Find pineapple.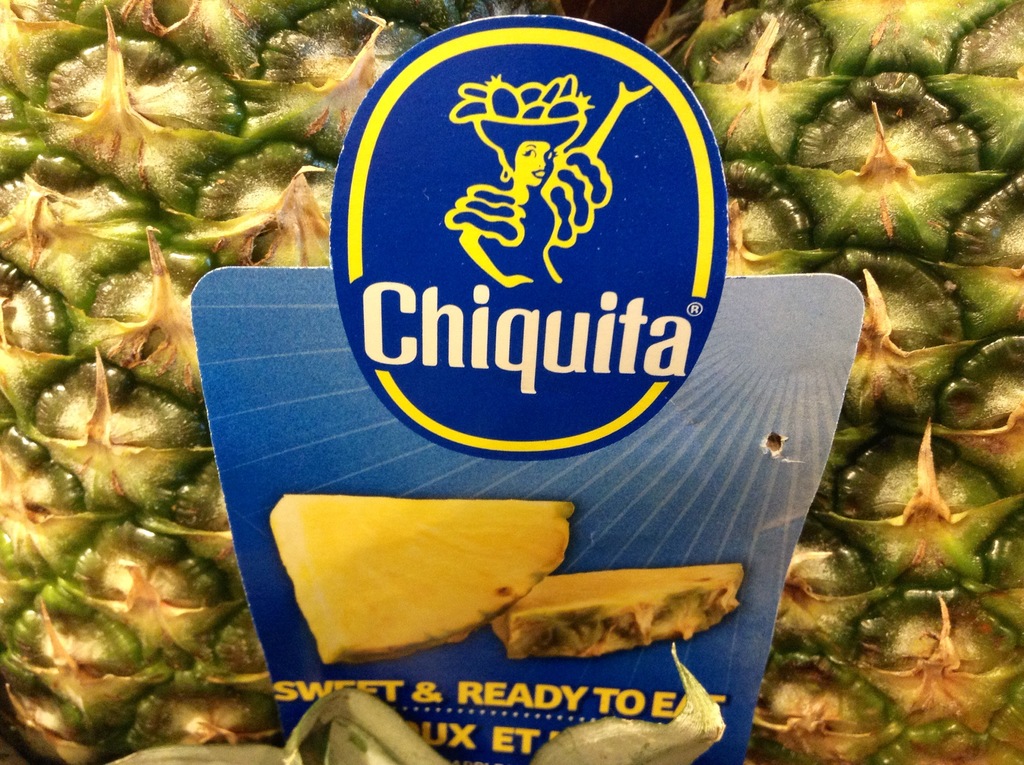
detection(490, 563, 751, 665).
